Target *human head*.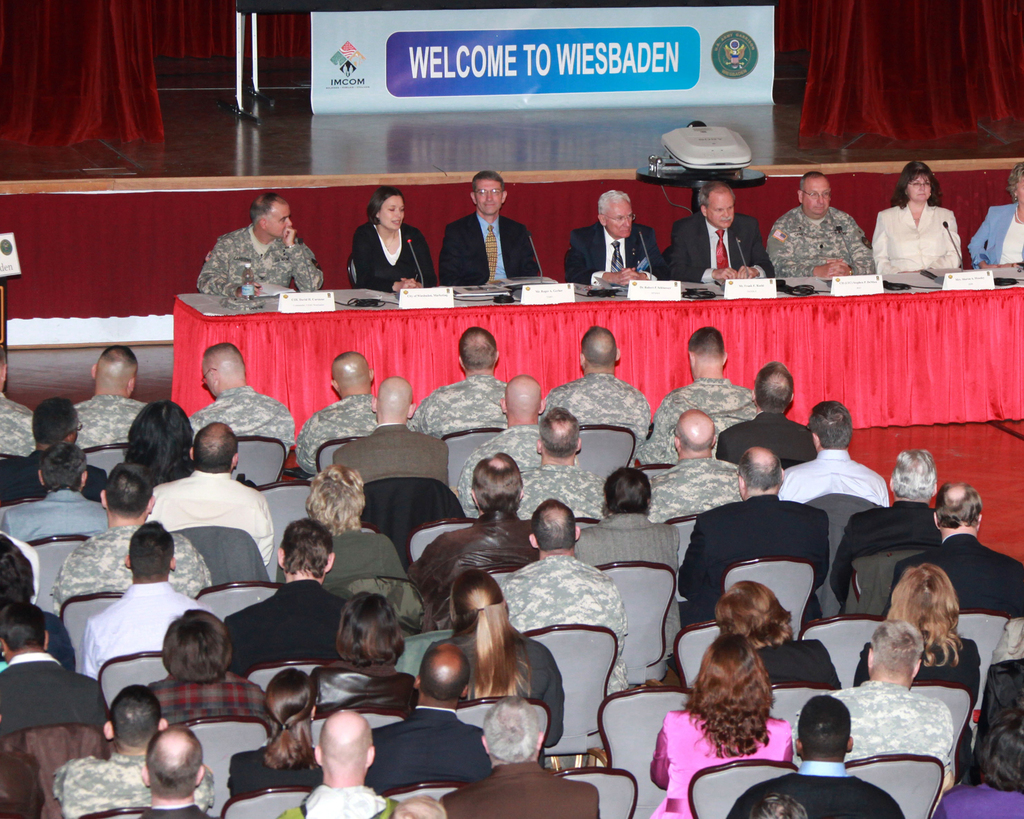
Target region: (left=477, top=694, right=547, bottom=765).
